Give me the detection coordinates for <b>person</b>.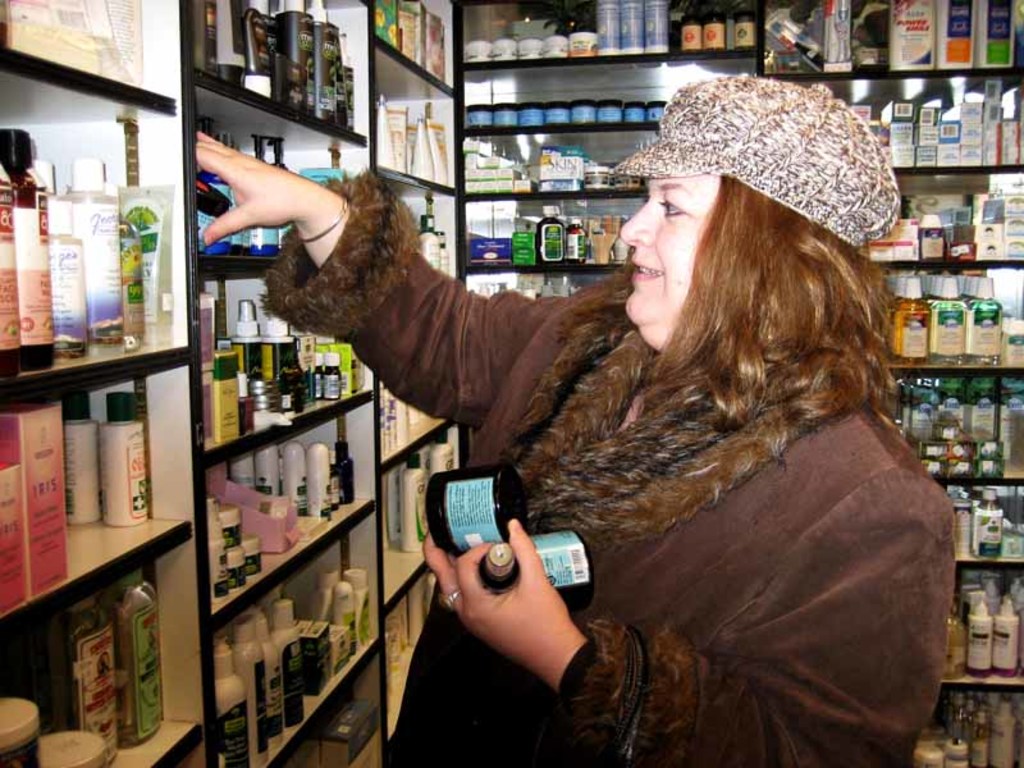
[x1=106, y1=133, x2=847, y2=767].
